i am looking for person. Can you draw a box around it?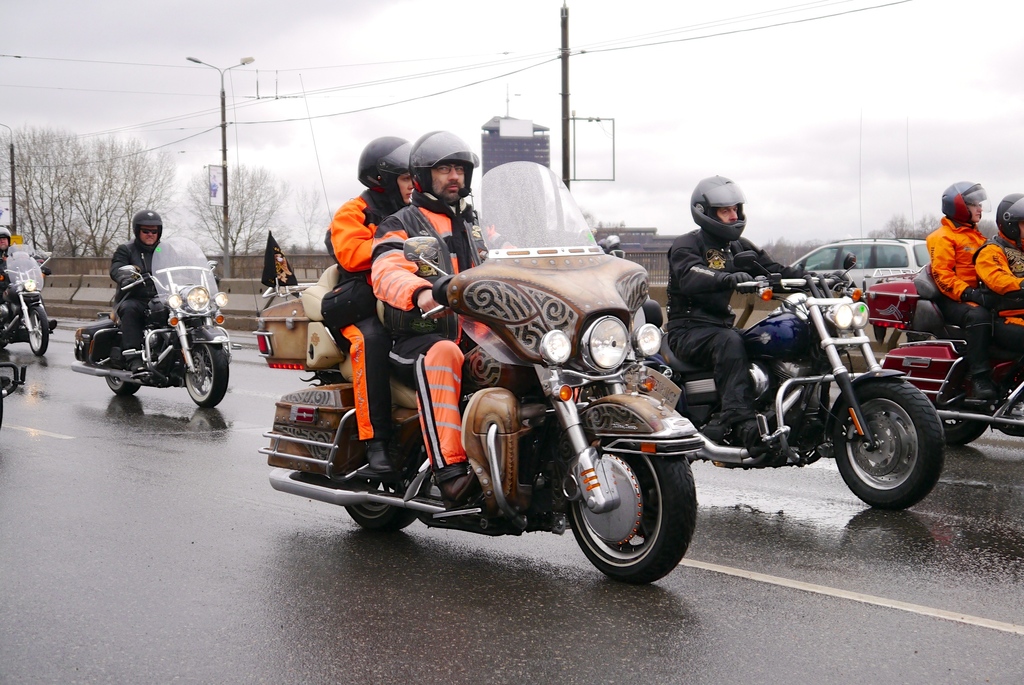
Sure, the bounding box is 371:127:624:513.
